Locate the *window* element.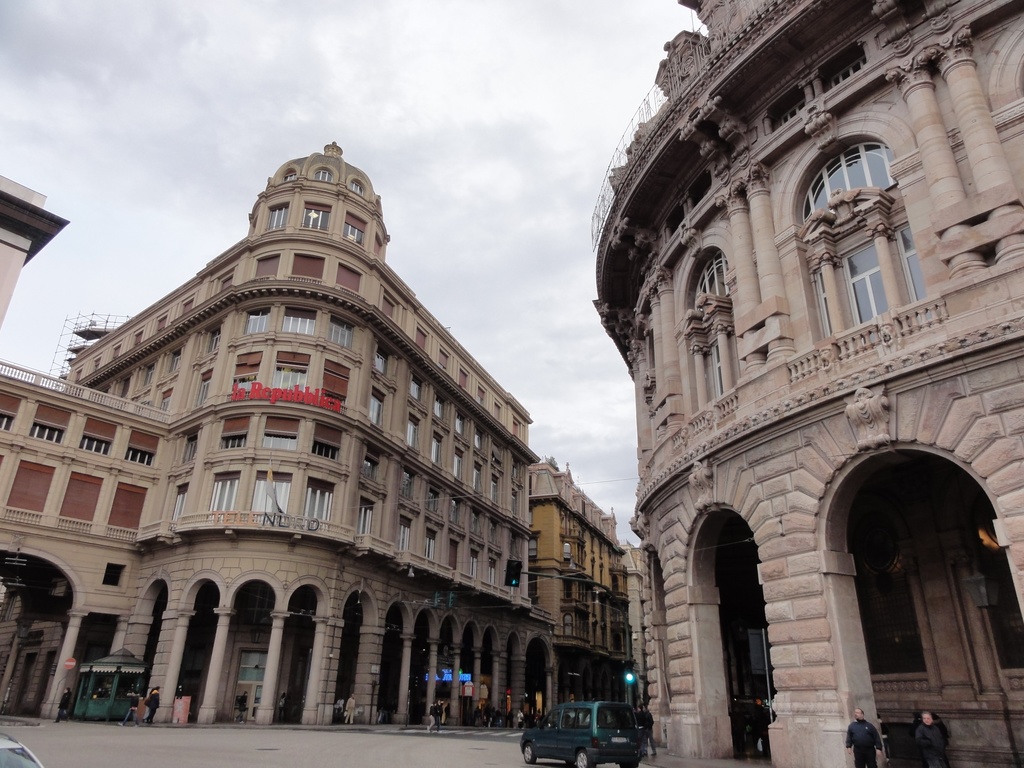
Element bbox: Rect(245, 254, 280, 282).
